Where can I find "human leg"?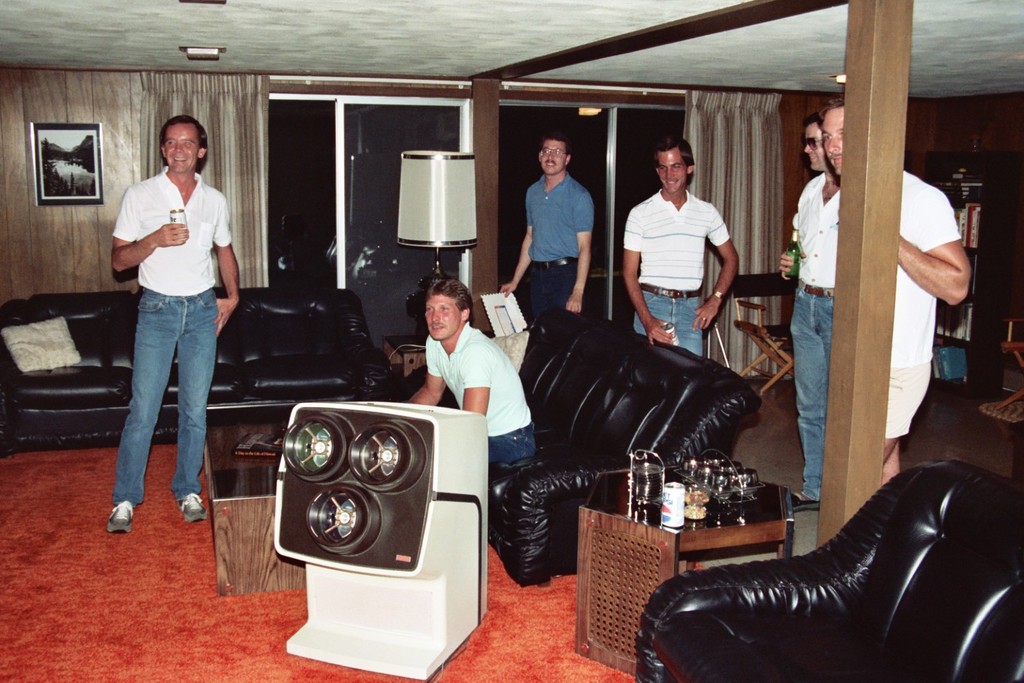
You can find it at (x1=109, y1=302, x2=180, y2=531).
